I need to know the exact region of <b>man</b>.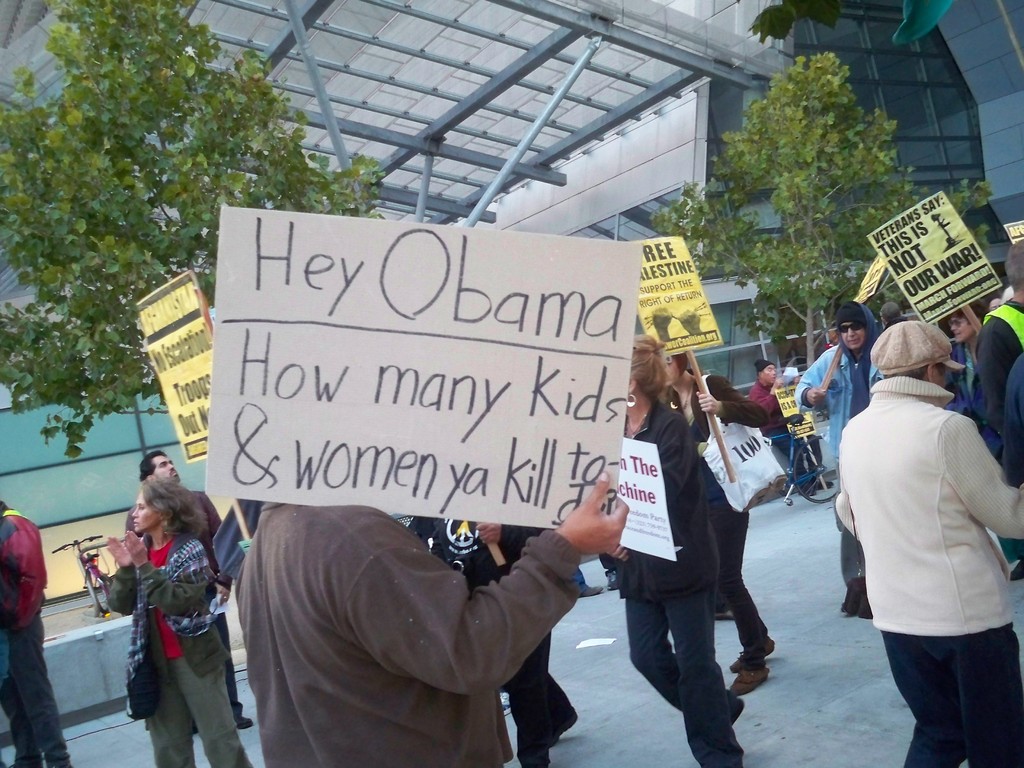
Region: (x1=813, y1=301, x2=1005, y2=751).
